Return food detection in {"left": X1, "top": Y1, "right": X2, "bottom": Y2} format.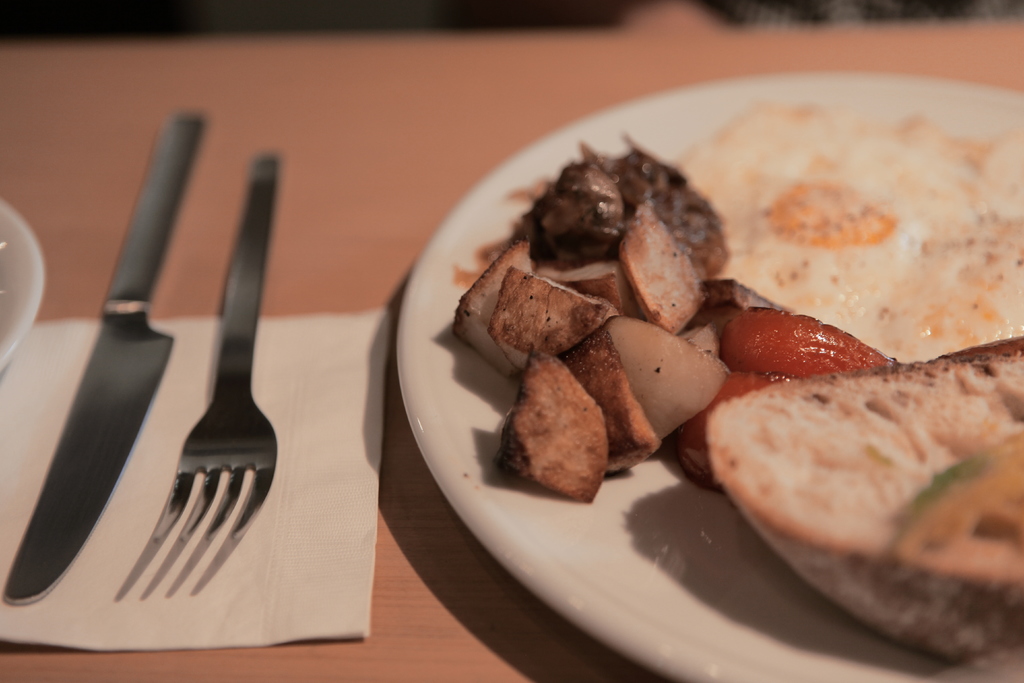
{"left": 449, "top": 144, "right": 896, "bottom": 501}.
